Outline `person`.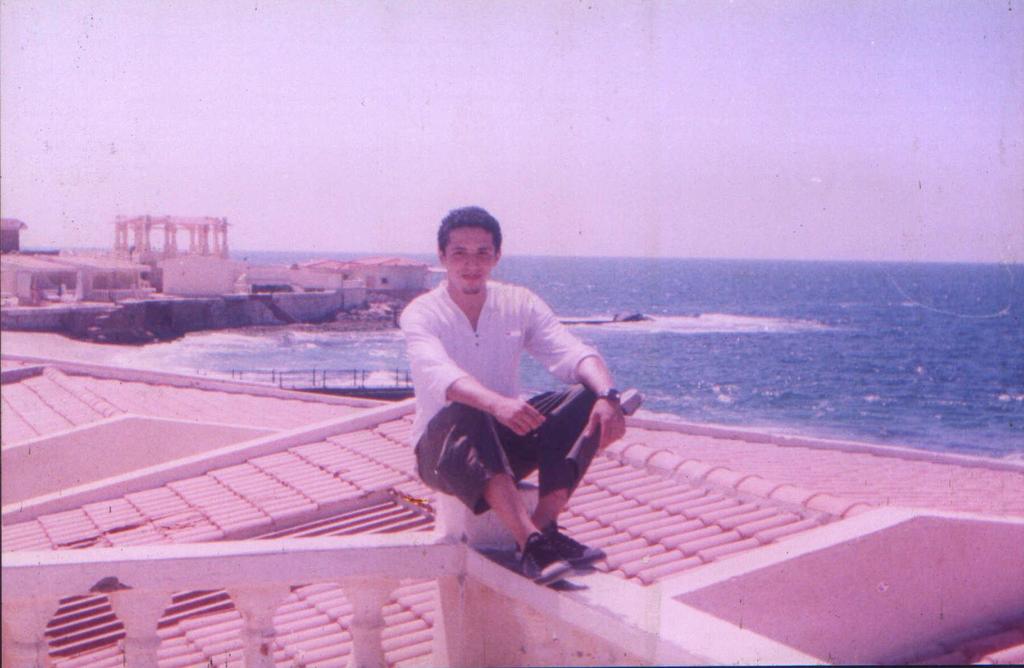
Outline: 403 226 621 575.
